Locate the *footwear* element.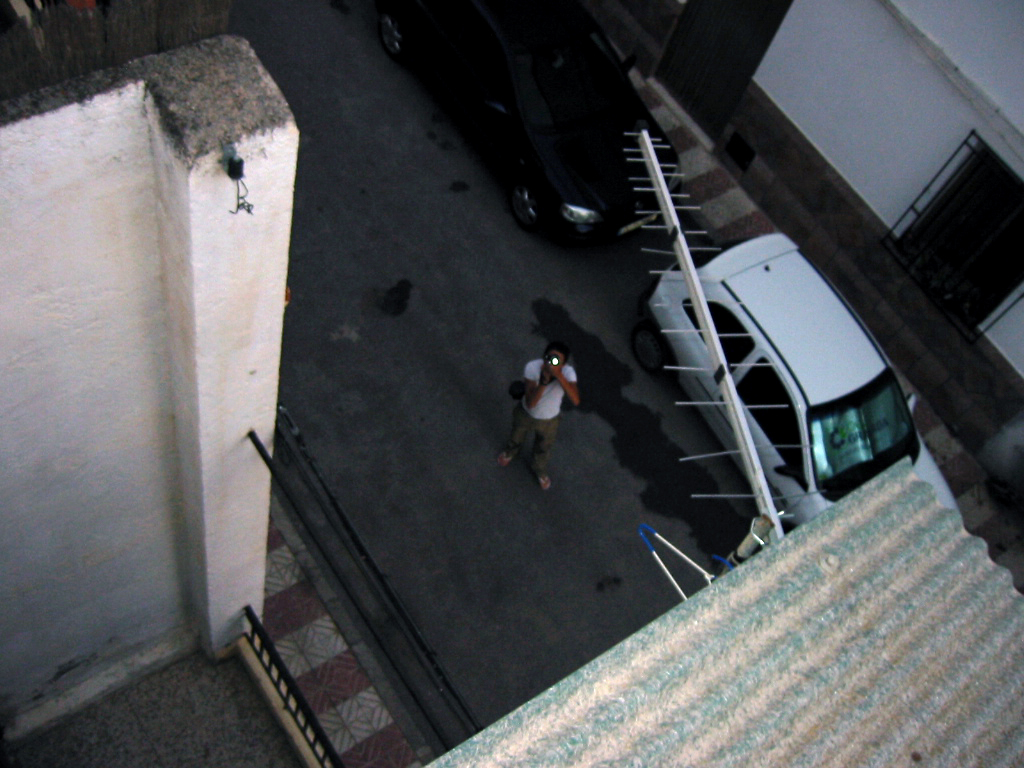
Element bbox: 493/450/509/470.
